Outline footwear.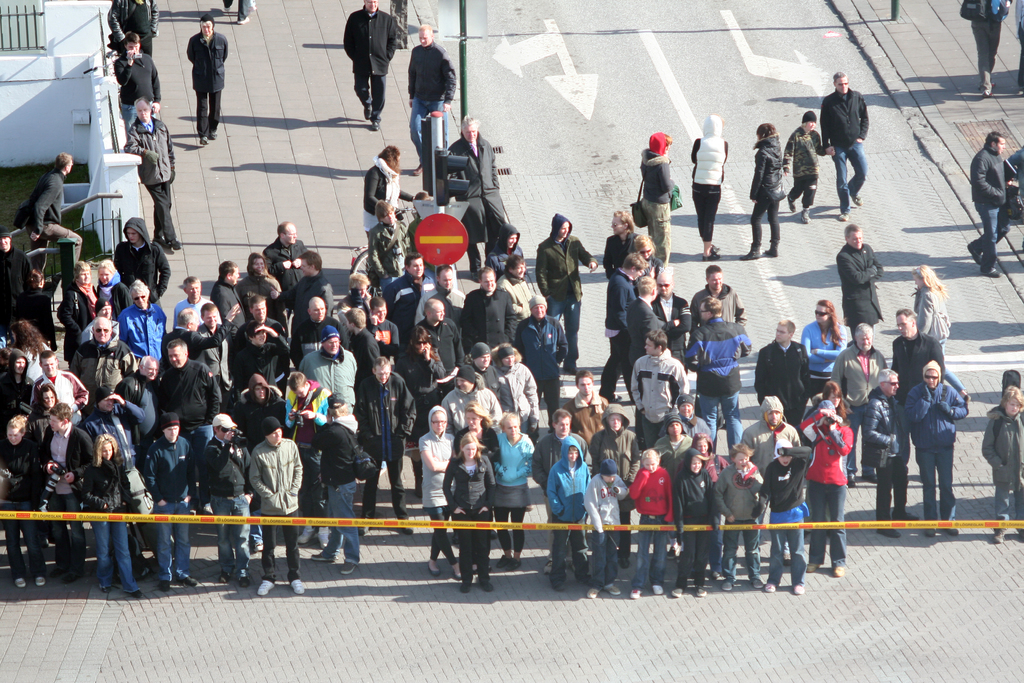
Outline: {"x1": 129, "y1": 587, "x2": 141, "y2": 599}.
